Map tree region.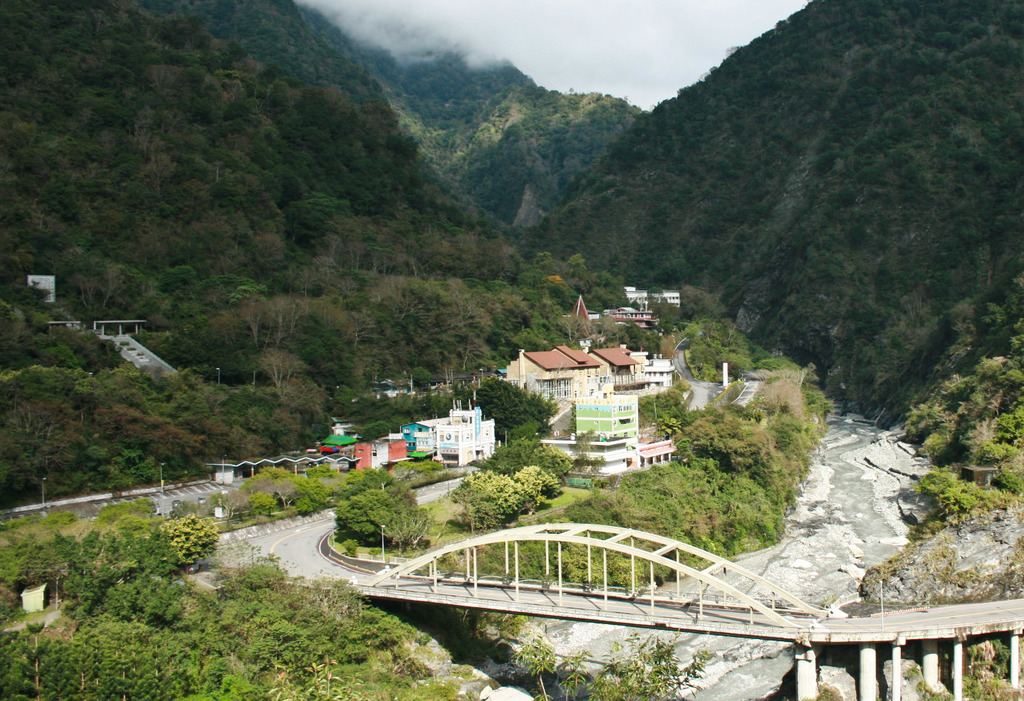
Mapped to BBox(695, 325, 758, 390).
